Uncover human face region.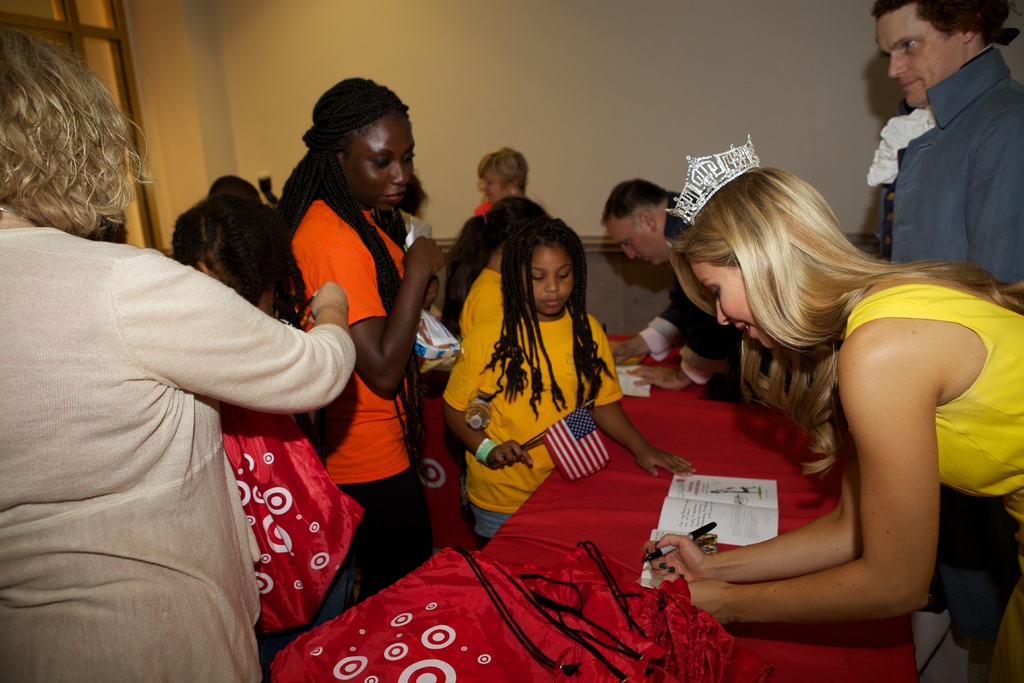
Uncovered: Rect(520, 236, 579, 314).
